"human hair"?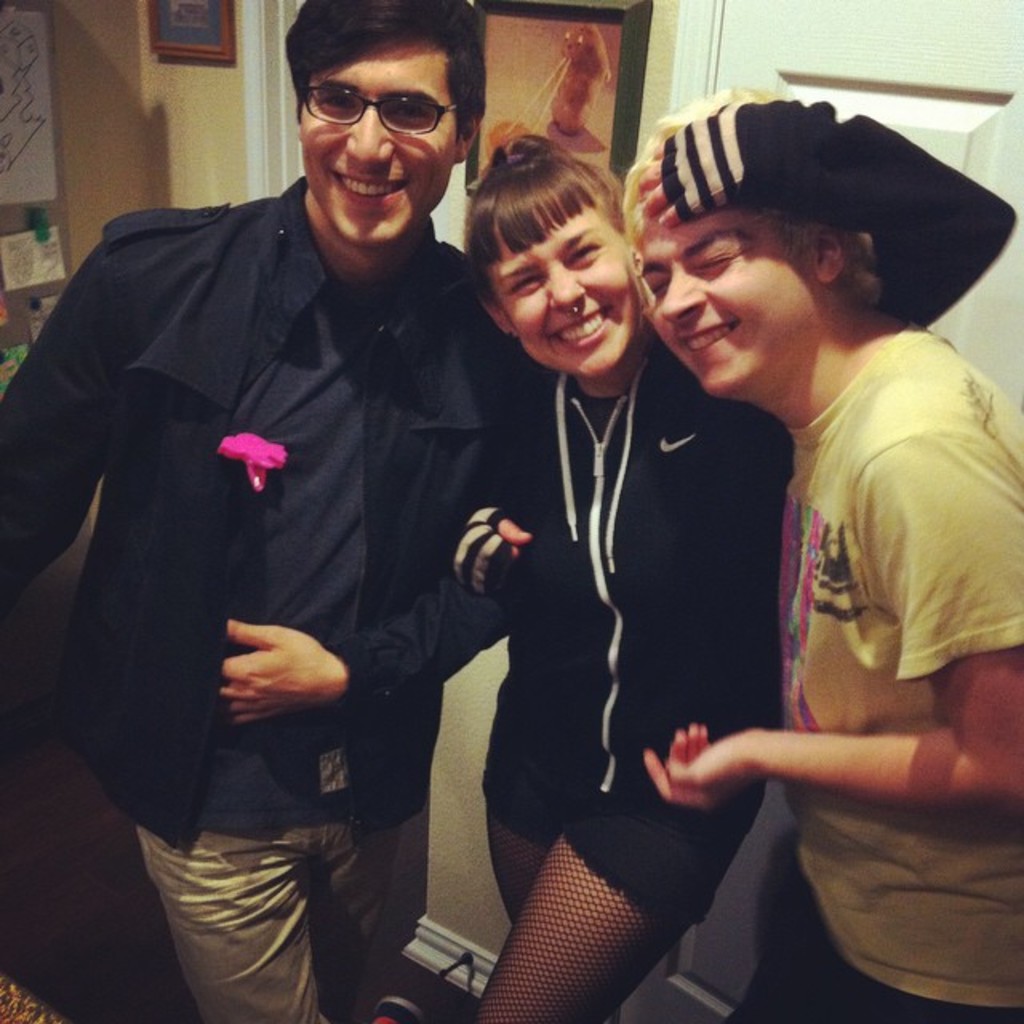
bbox(630, 88, 898, 306)
